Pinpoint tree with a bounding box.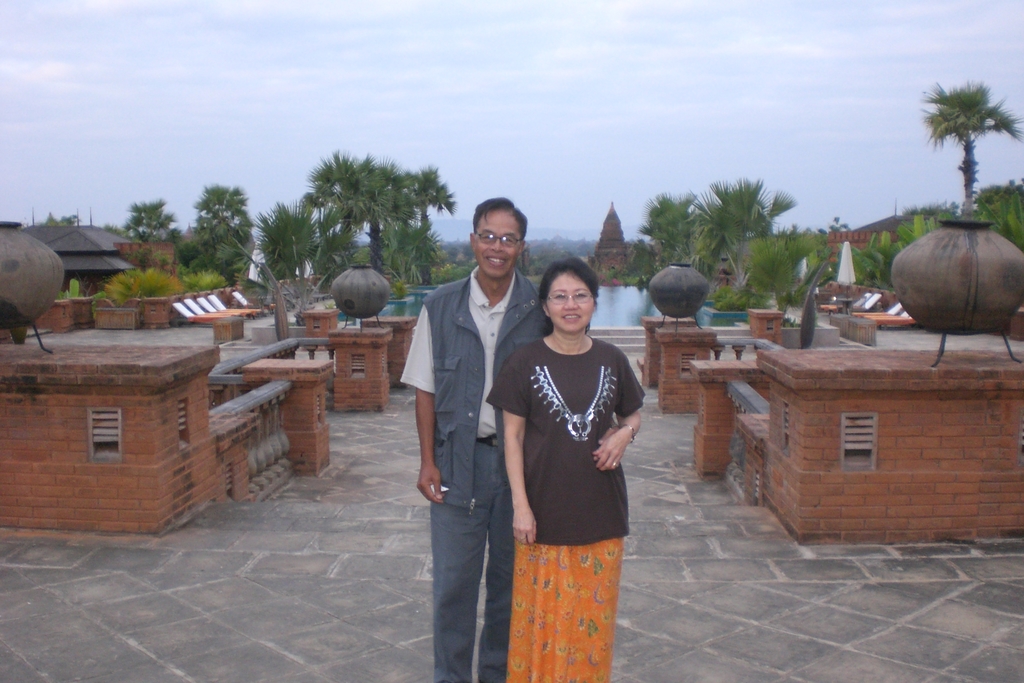
left=822, top=210, right=861, bottom=235.
